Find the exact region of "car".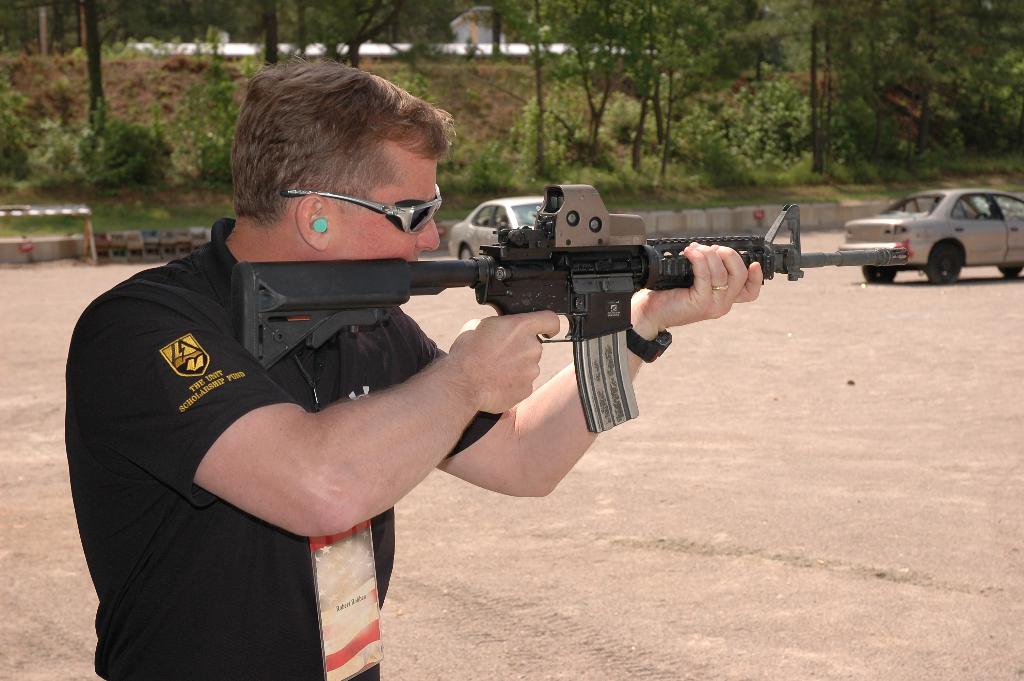
Exact region: Rect(446, 193, 548, 261).
